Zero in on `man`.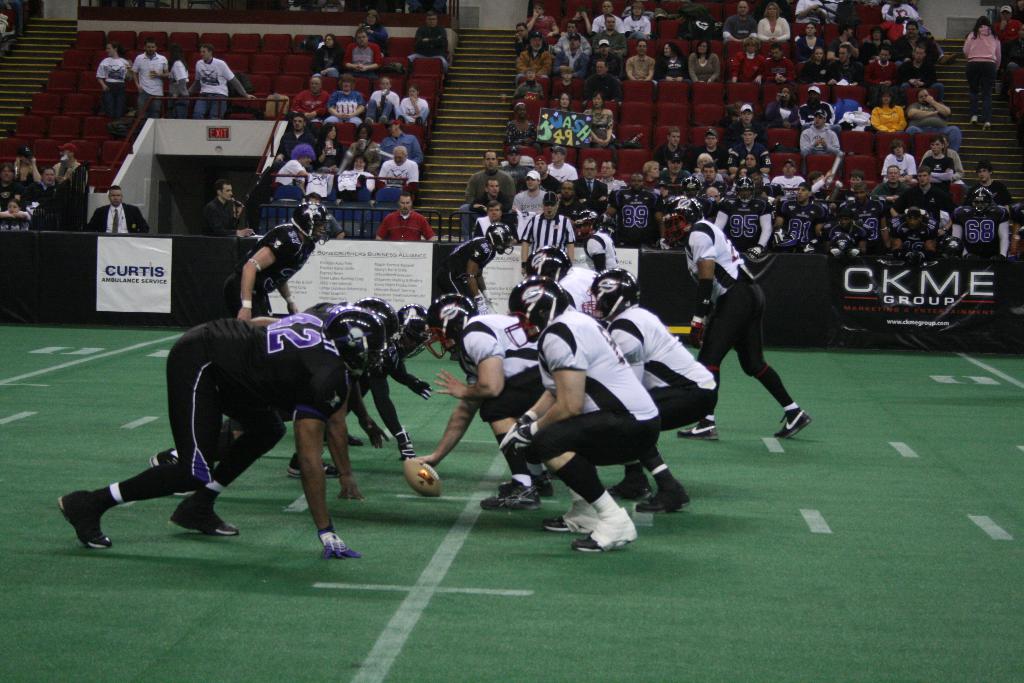
Zeroed in: locate(727, 106, 758, 146).
